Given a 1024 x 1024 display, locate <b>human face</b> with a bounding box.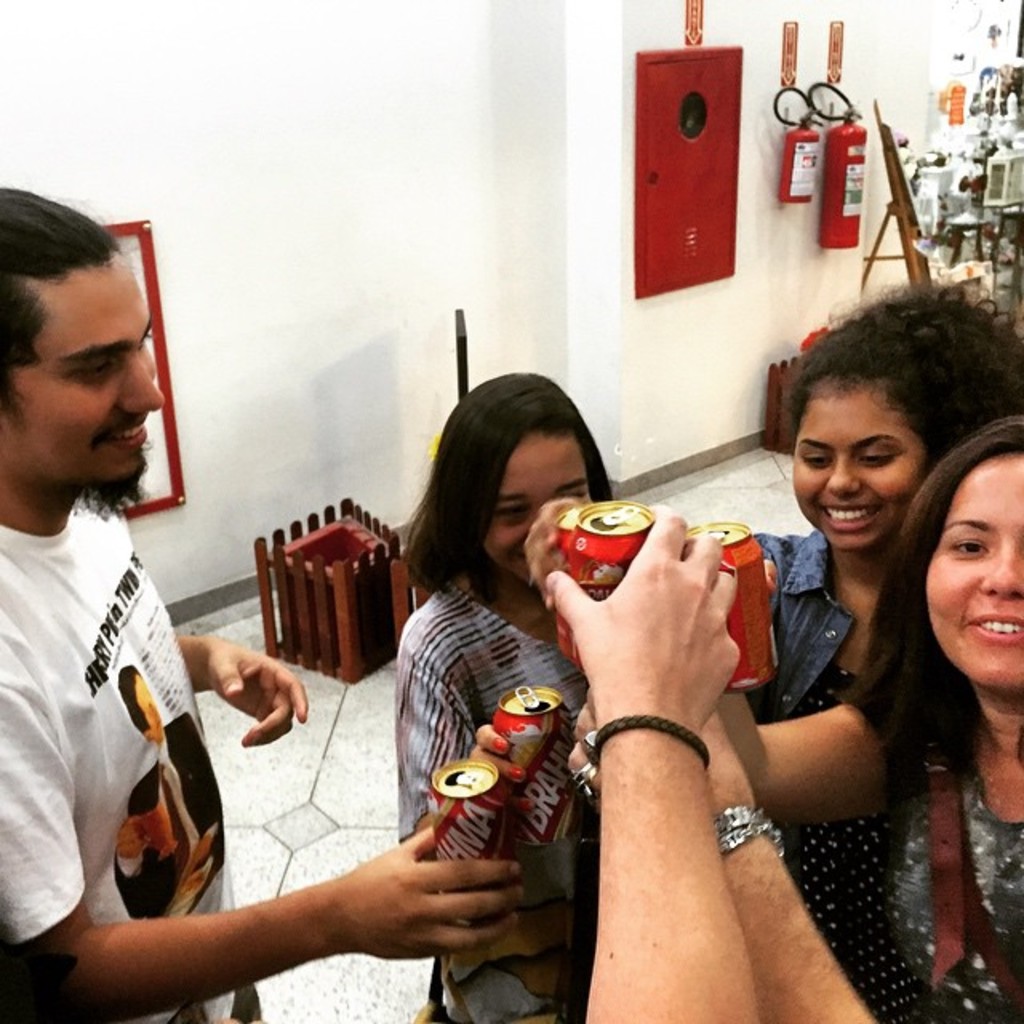
Located: {"left": 0, "top": 248, "right": 168, "bottom": 496}.
